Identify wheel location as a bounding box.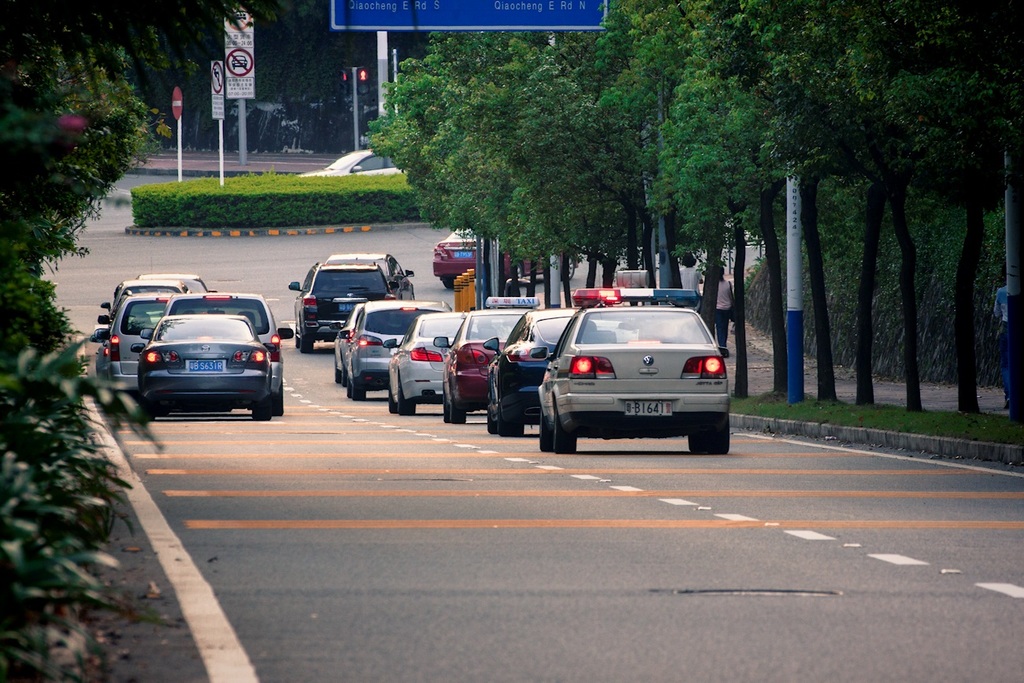
{"x1": 451, "y1": 401, "x2": 464, "y2": 422}.
